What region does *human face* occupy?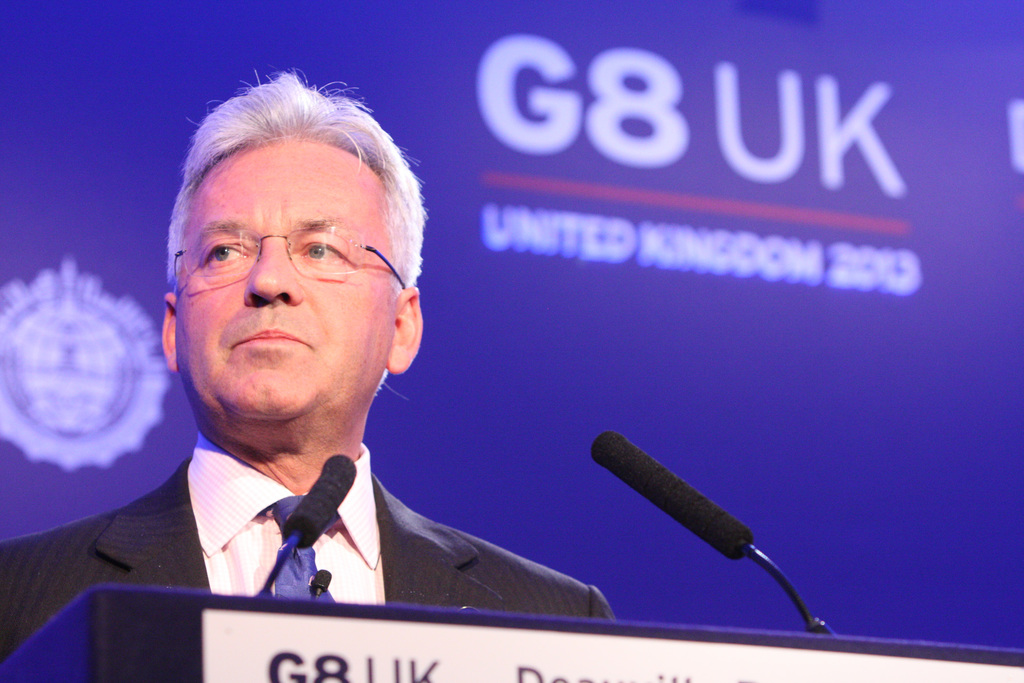
(x1=170, y1=133, x2=394, y2=417).
